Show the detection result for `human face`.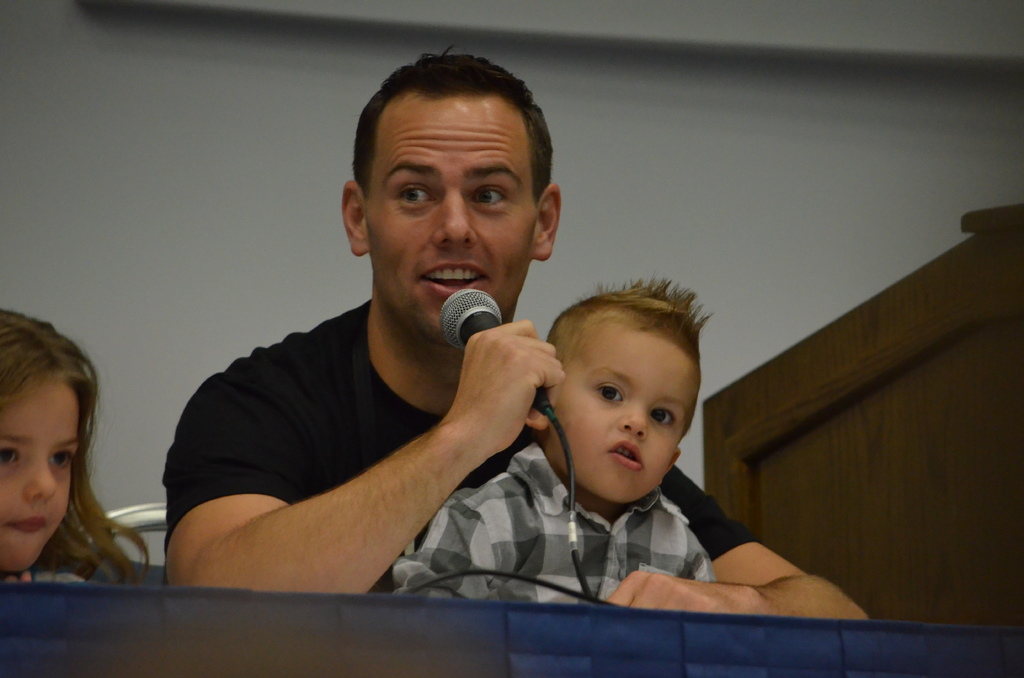
rect(0, 385, 81, 572).
